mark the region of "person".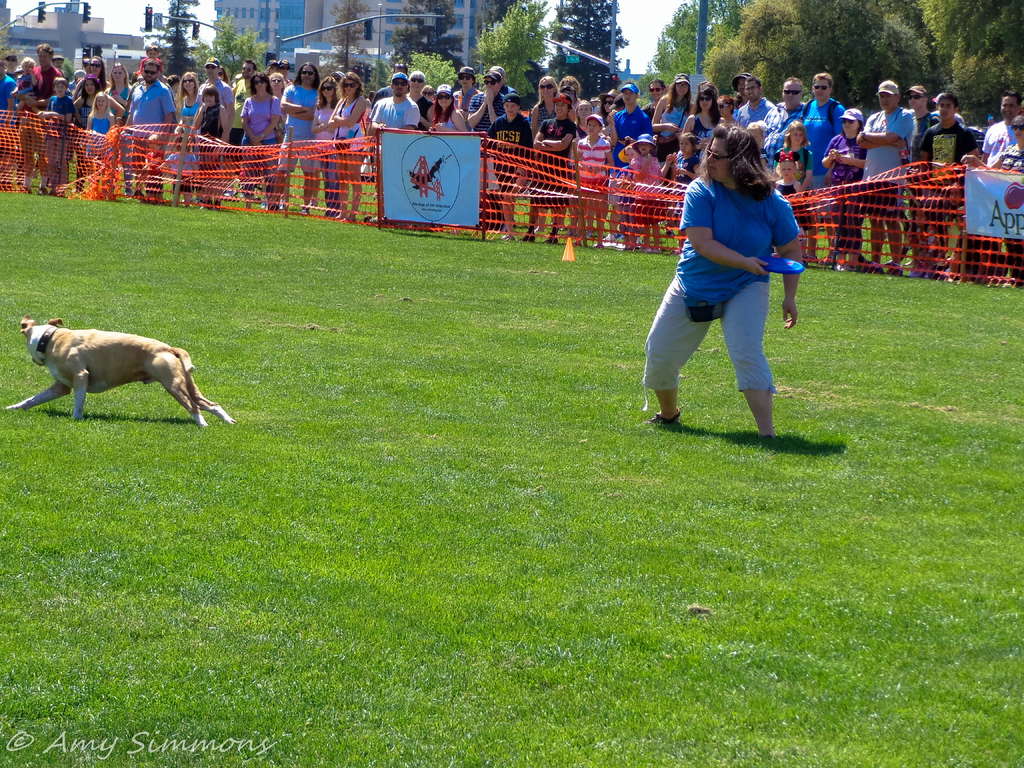
Region: <region>112, 63, 121, 118</region>.
